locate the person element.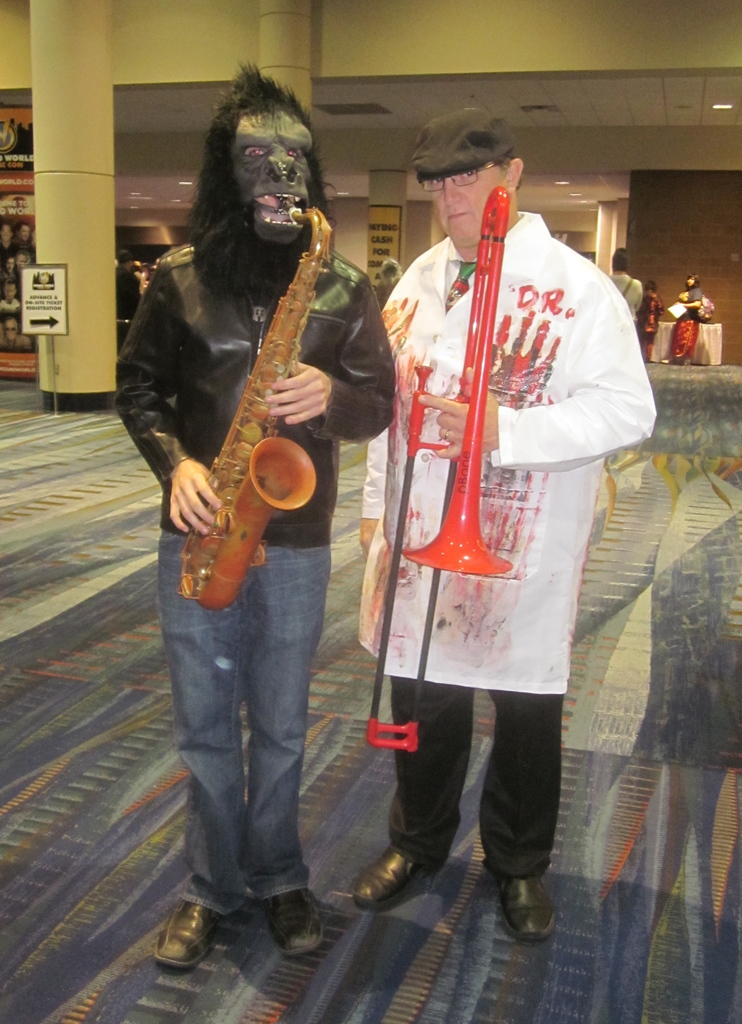
Element bbox: 0 279 29 319.
